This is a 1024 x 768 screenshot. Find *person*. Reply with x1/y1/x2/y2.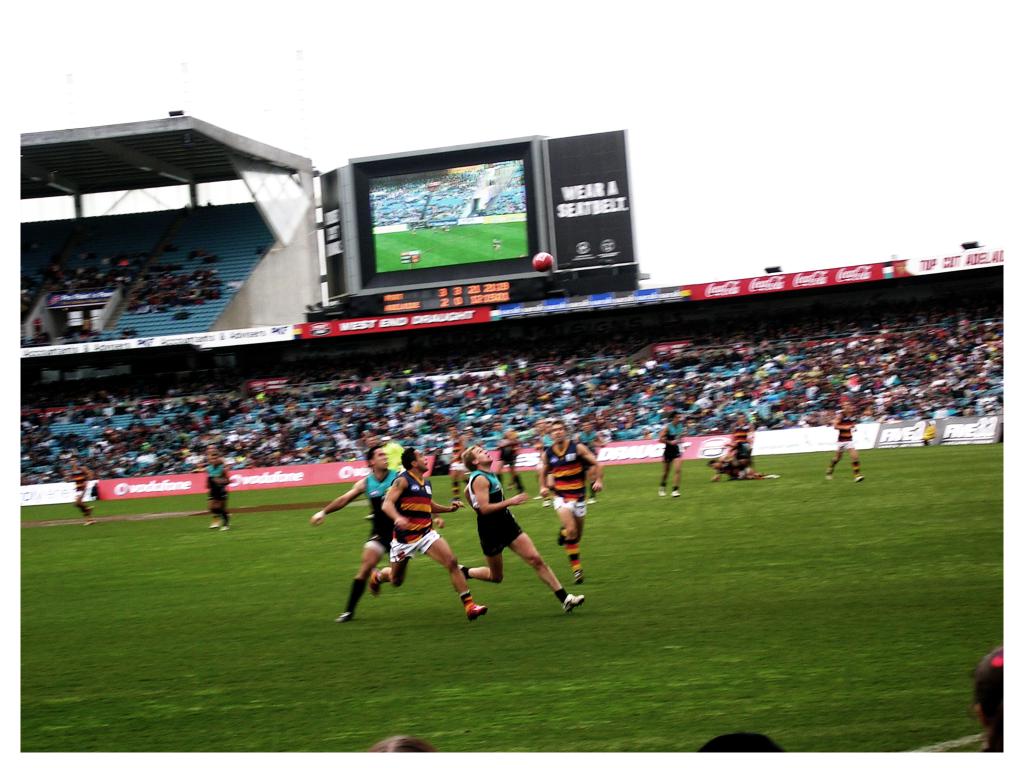
458/440/587/612.
